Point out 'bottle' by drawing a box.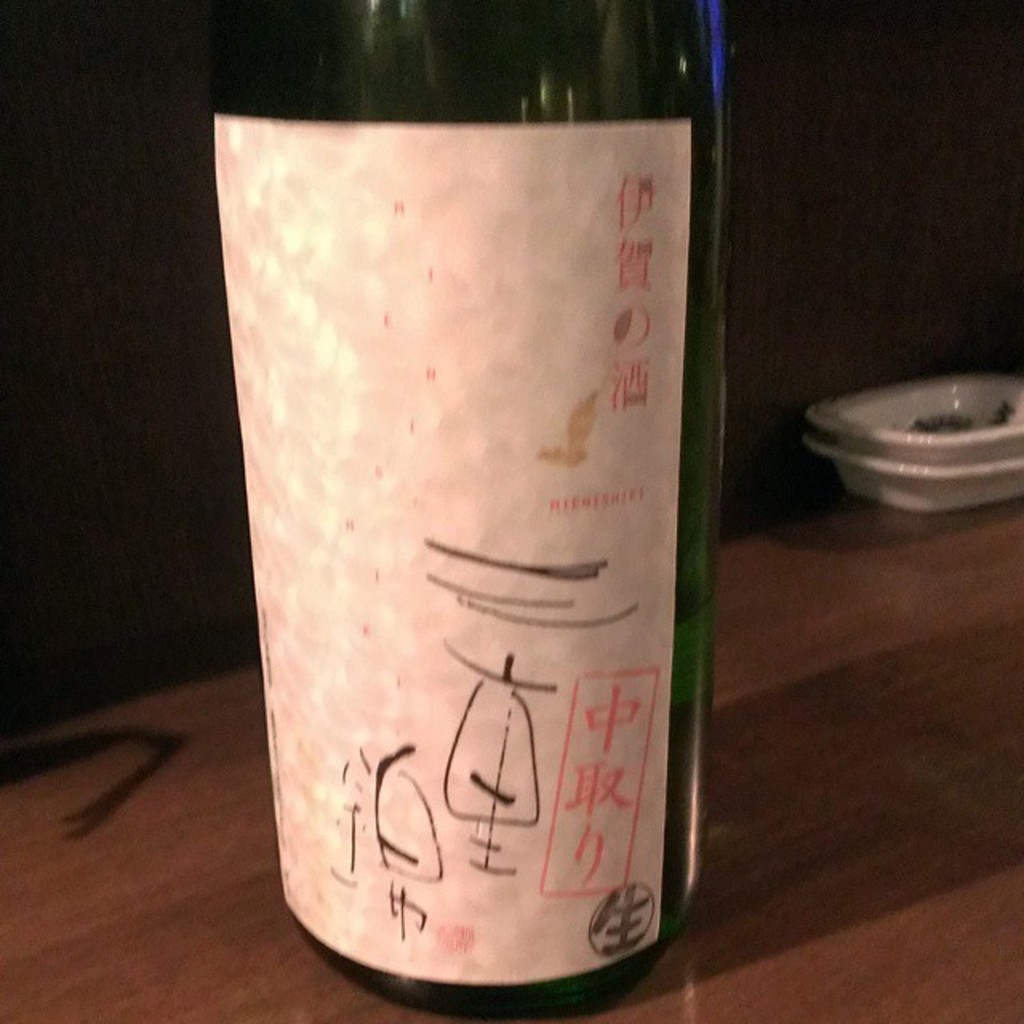
region(203, 0, 728, 1023).
